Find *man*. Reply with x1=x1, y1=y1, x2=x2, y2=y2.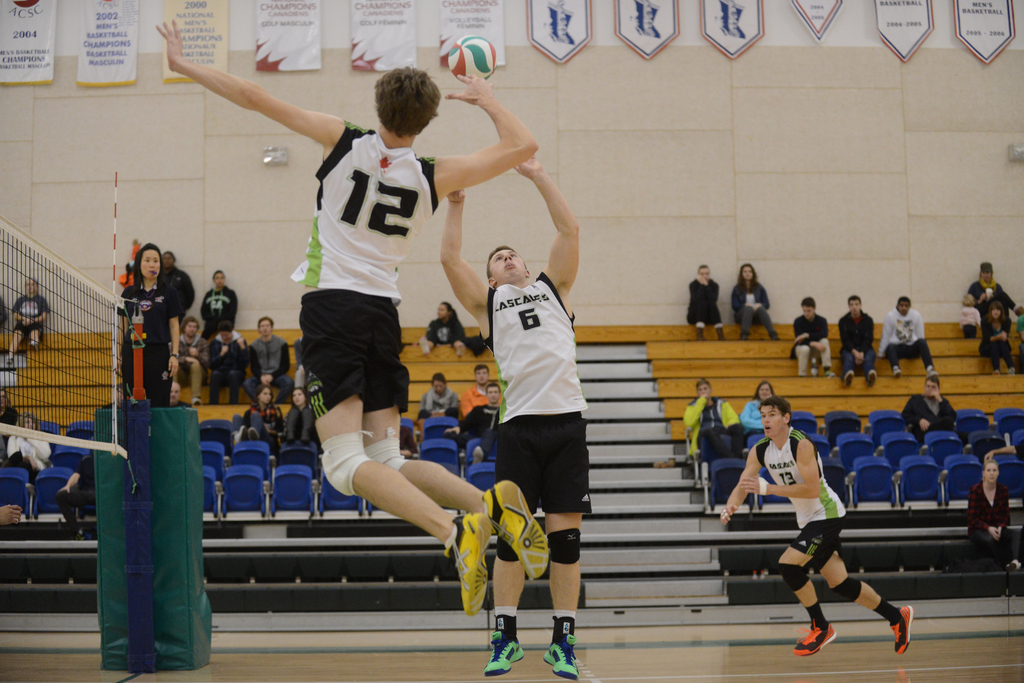
x1=205, y1=319, x2=251, y2=406.
